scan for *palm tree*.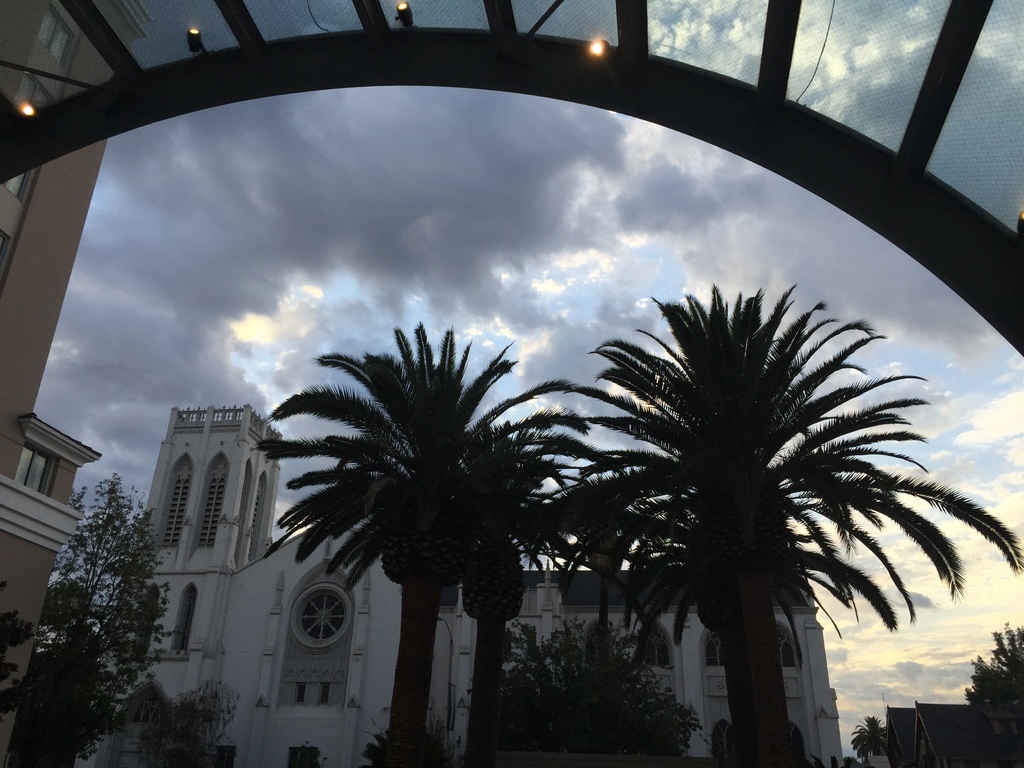
Scan result: (260, 315, 550, 744).
